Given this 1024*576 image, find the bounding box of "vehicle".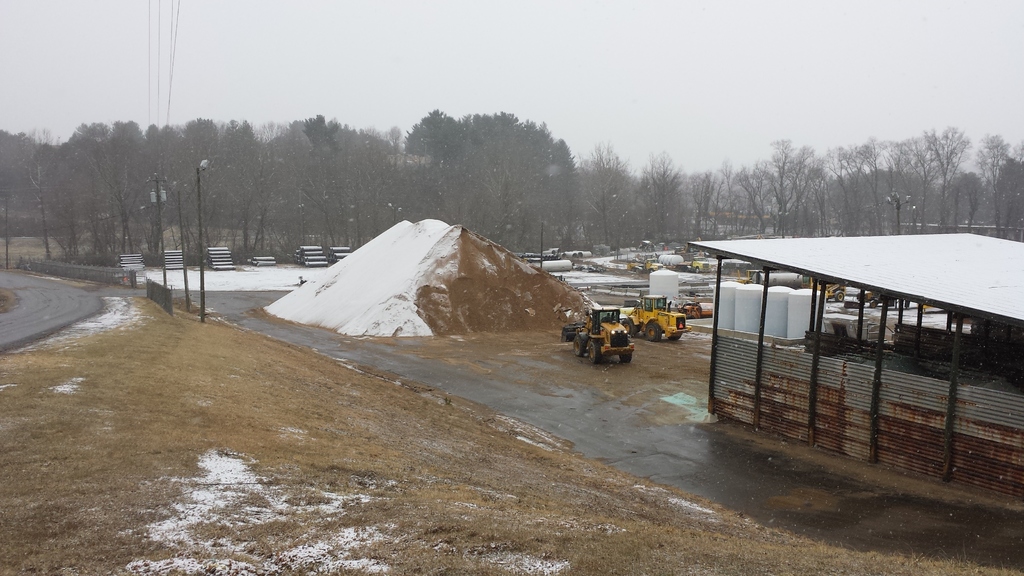
(621, 287, 686, 342).
